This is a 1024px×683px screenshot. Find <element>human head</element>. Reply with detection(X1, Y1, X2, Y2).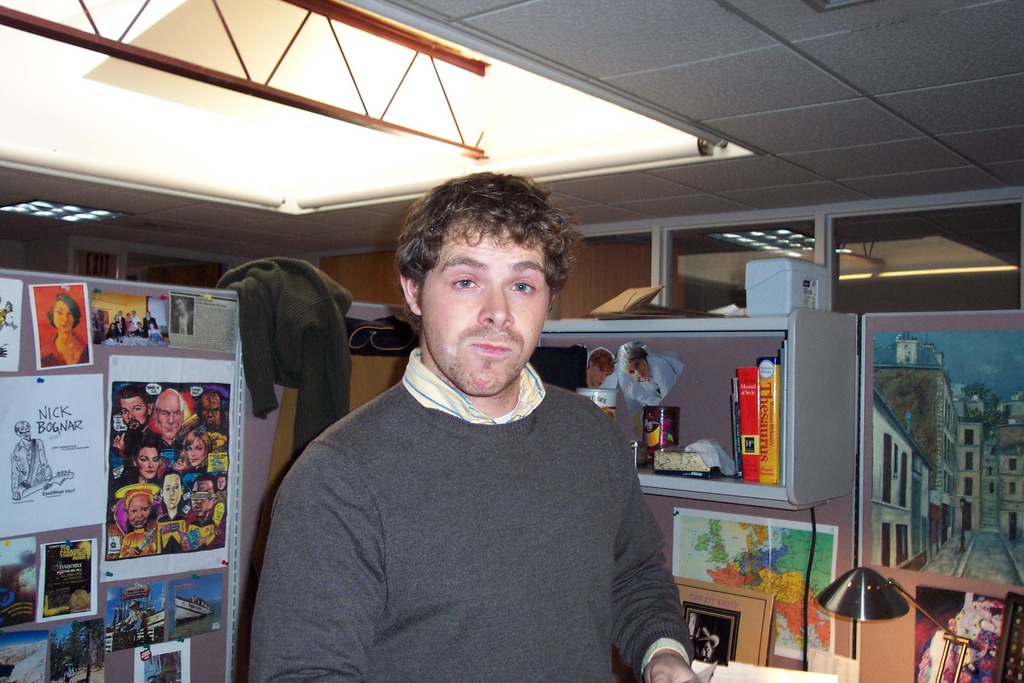
detection(391, 176, 582, 389).
